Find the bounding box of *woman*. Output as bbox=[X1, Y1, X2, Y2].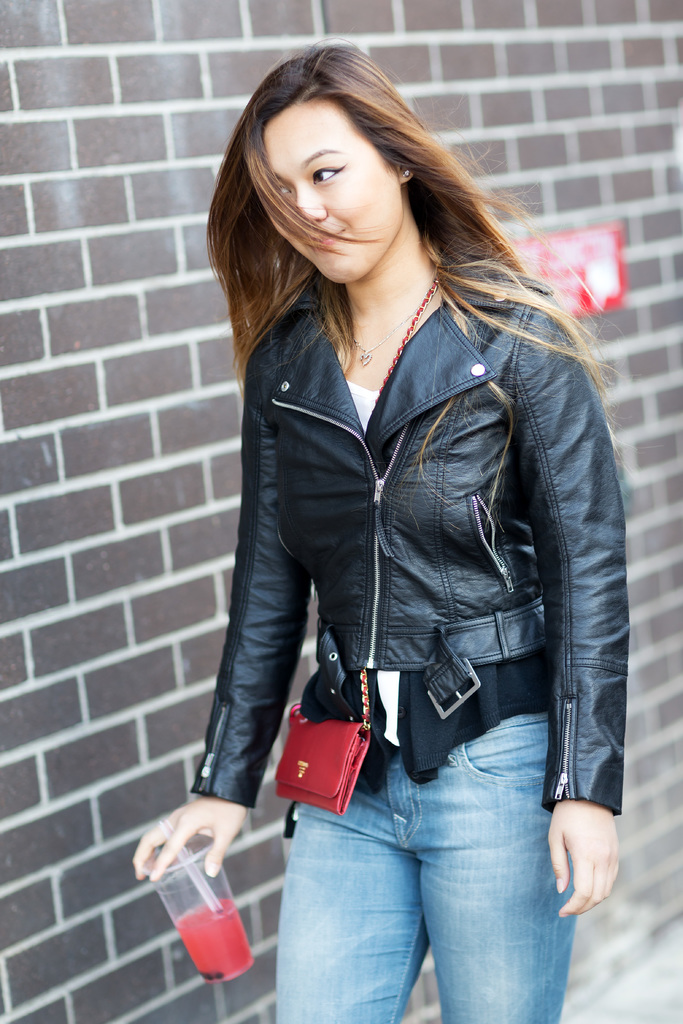
bbox=[170, 31, 660, 1010].
